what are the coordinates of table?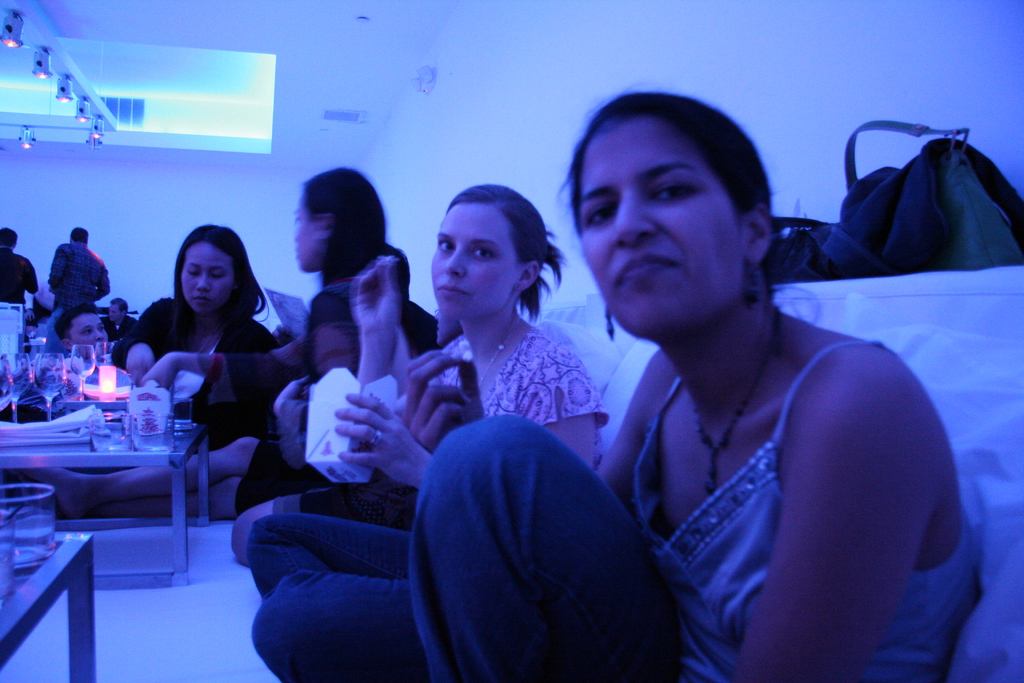
(left=0, top=420, right=215, bottom=587).
